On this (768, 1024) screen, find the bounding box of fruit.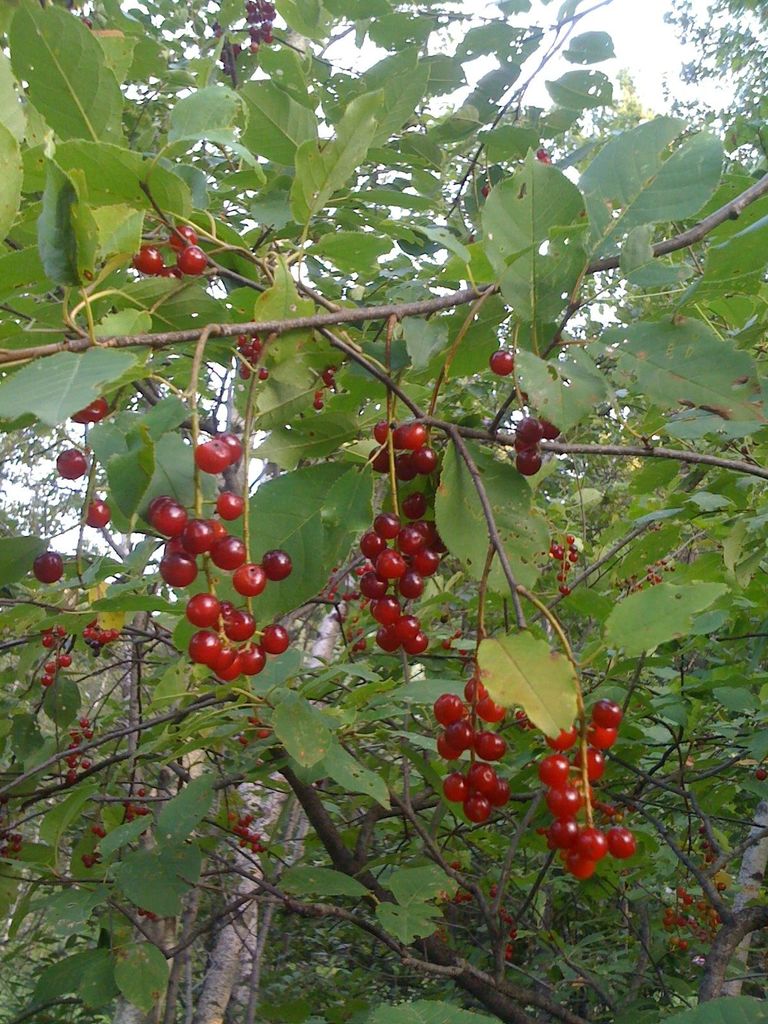
Bounding box: 30/552/67/584.
